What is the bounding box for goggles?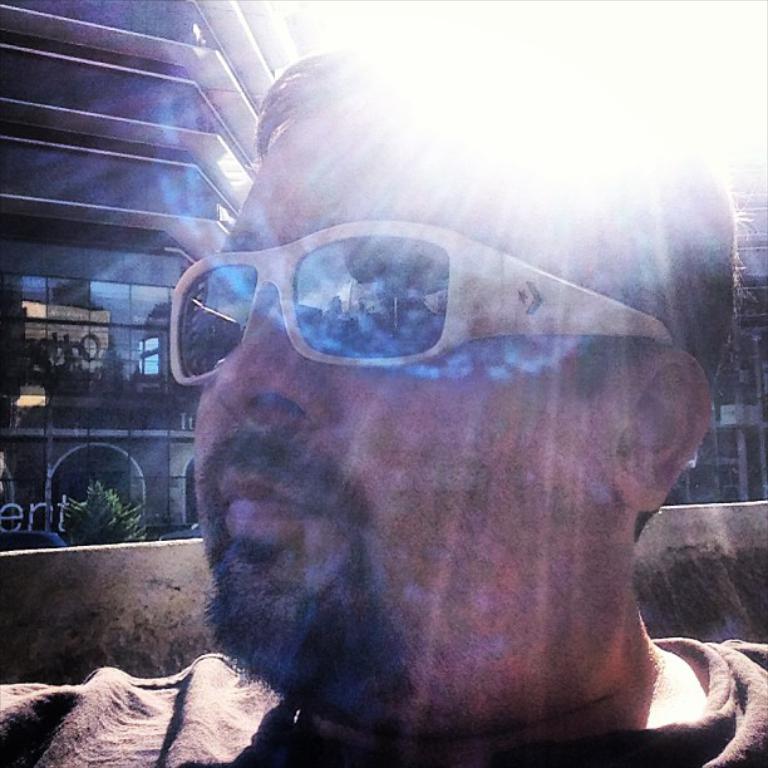
[143,208,639,395].
